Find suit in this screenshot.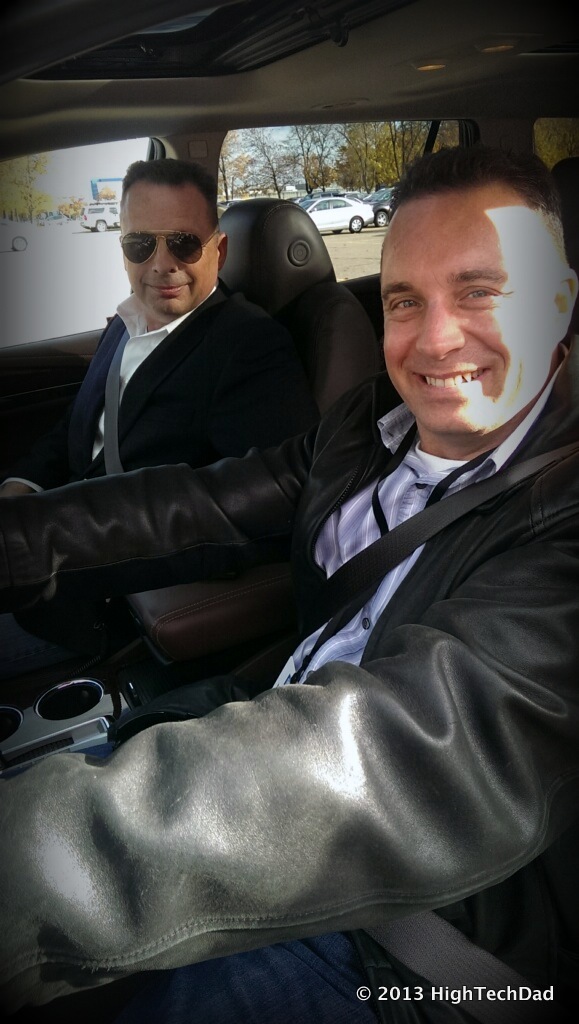
The bounding box for suit is Rect(52, 283, 290, 481).
